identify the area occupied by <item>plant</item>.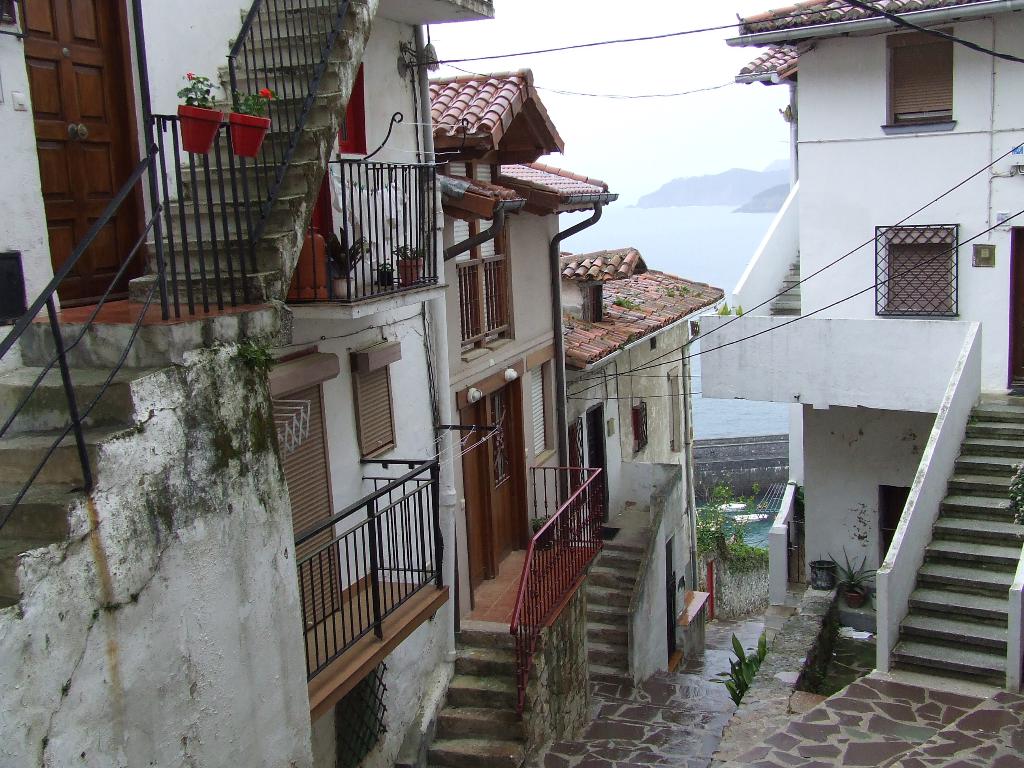
Area: box=[715, 632, 774, 712].
